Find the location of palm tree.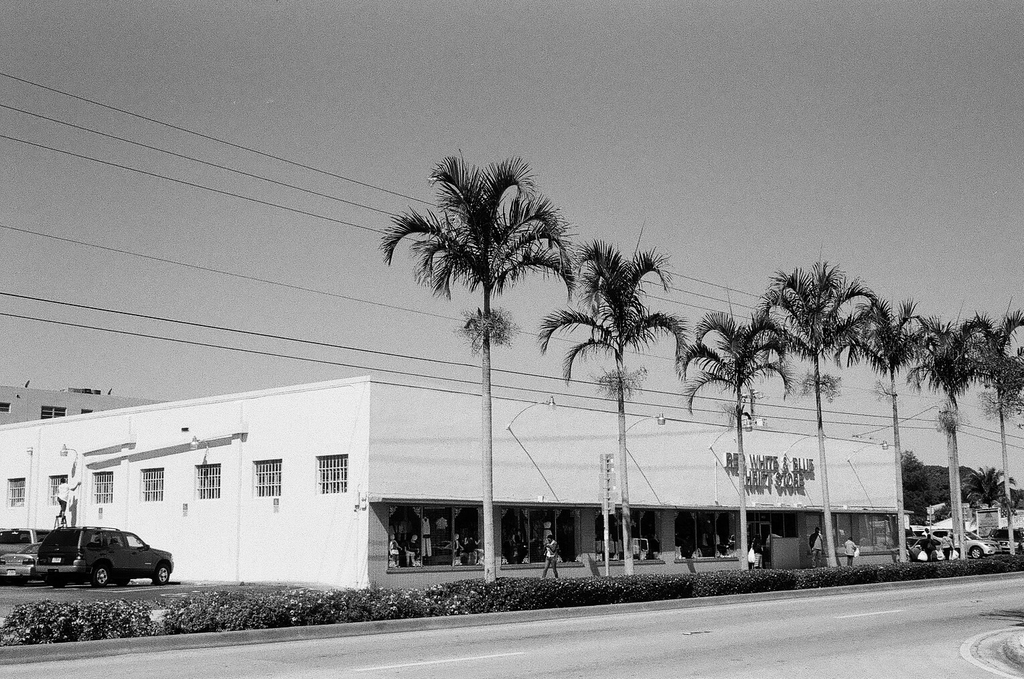
Location: (389, 143, 576, 520).
